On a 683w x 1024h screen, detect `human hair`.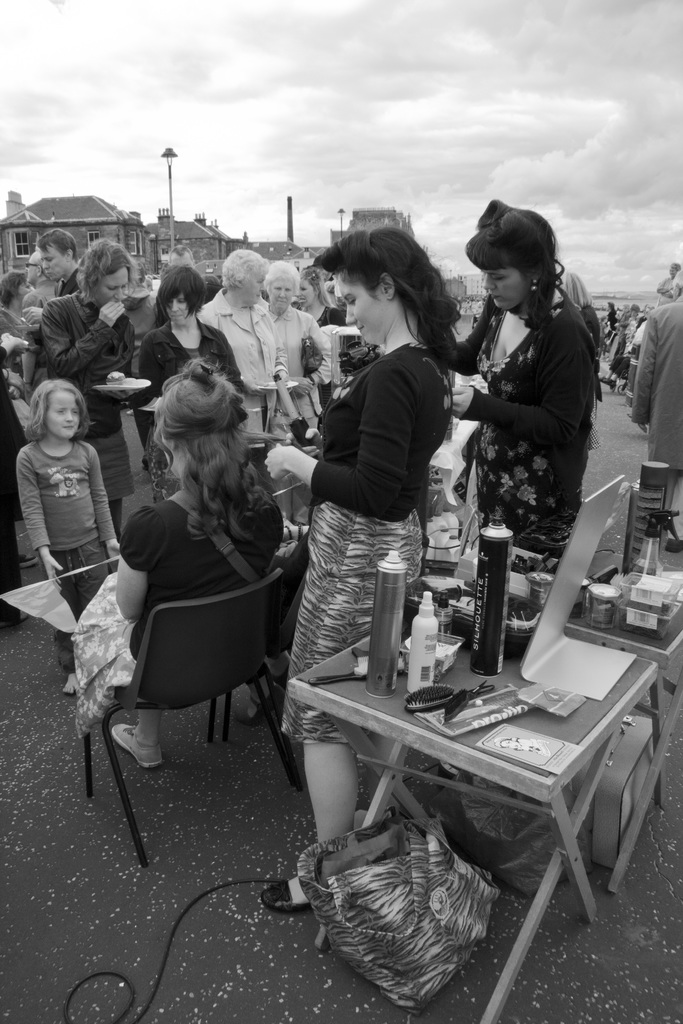
Rect(267, 260, 297, 292).
